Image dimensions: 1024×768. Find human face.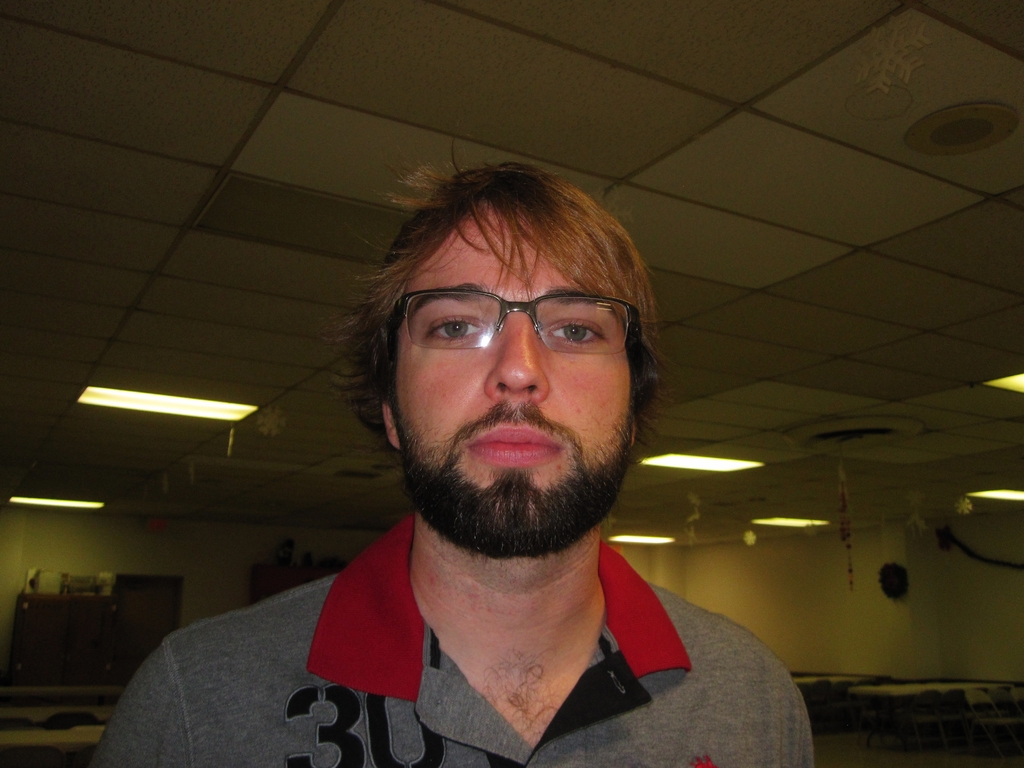
<bbox>395, 196, 628, 555</bbox>.
